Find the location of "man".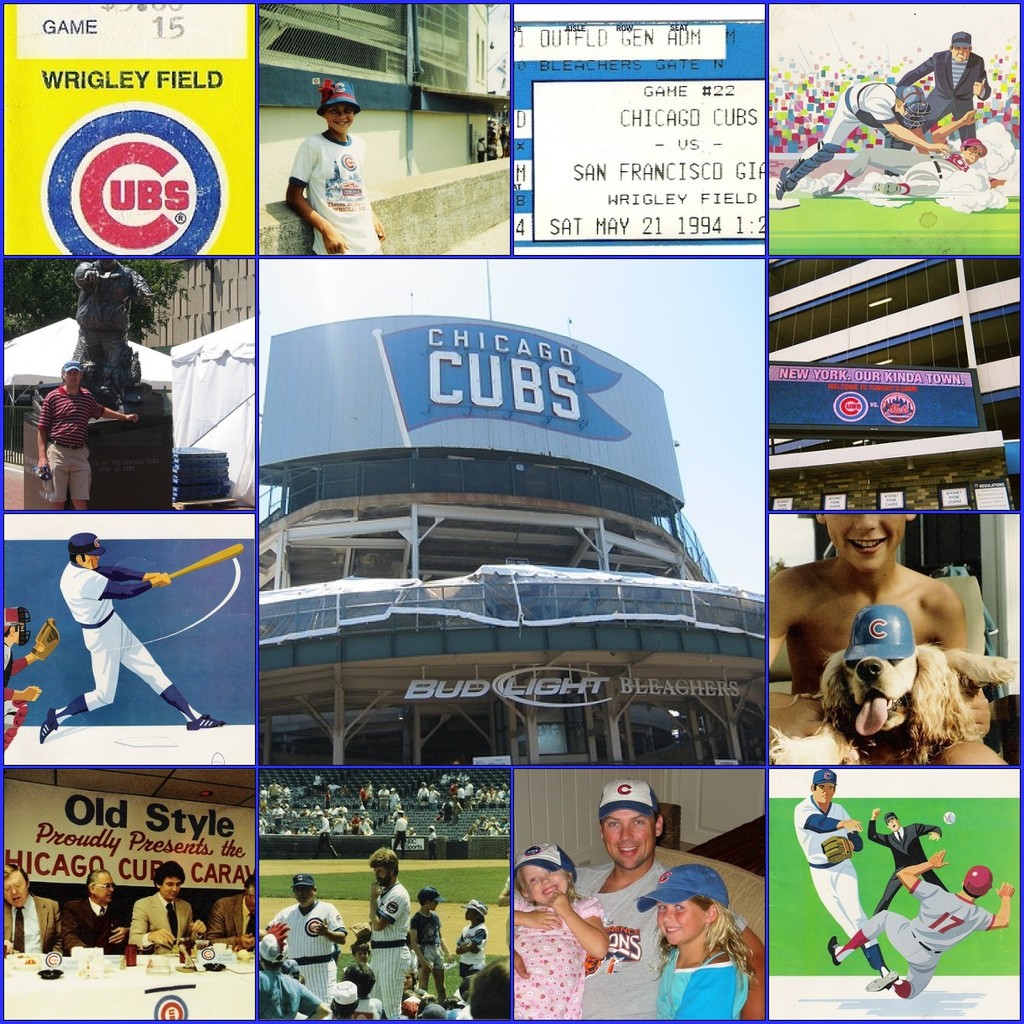
Location: [left=211, top=878, right=260, bottom=951].
